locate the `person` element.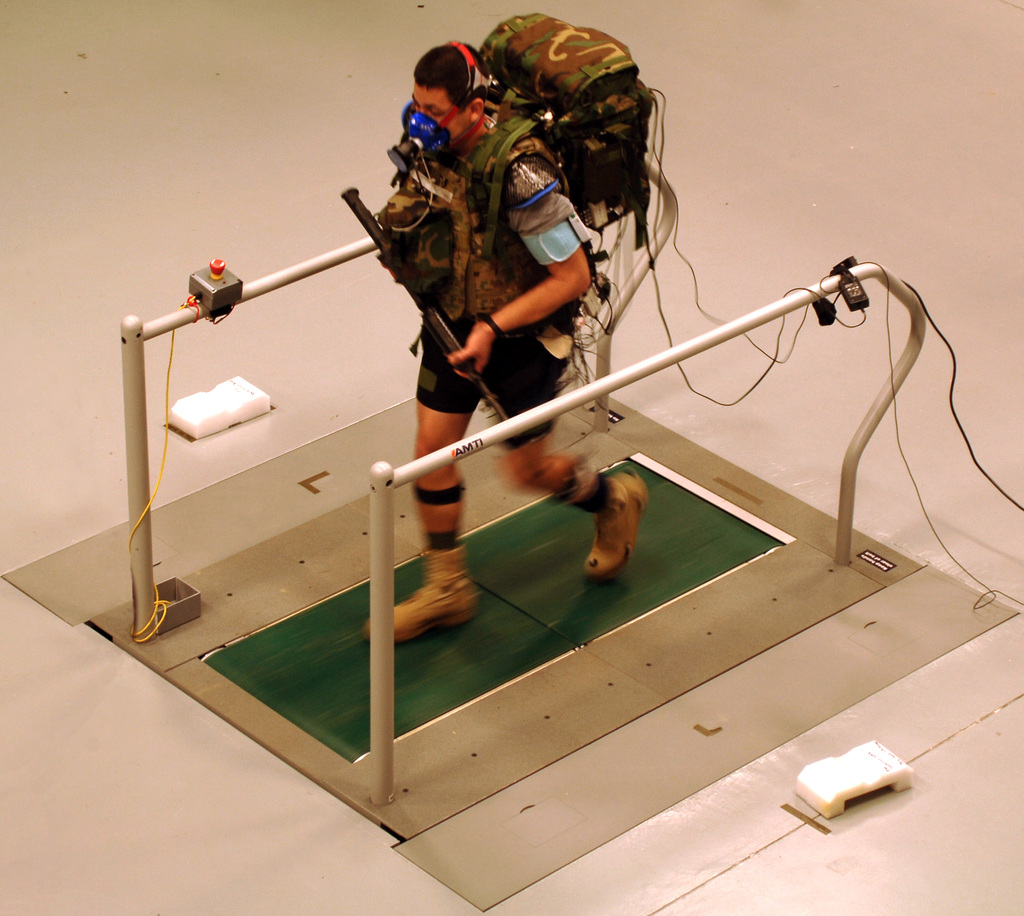
Element bbox: [left=355, top=28, right=671, bottom=652].
